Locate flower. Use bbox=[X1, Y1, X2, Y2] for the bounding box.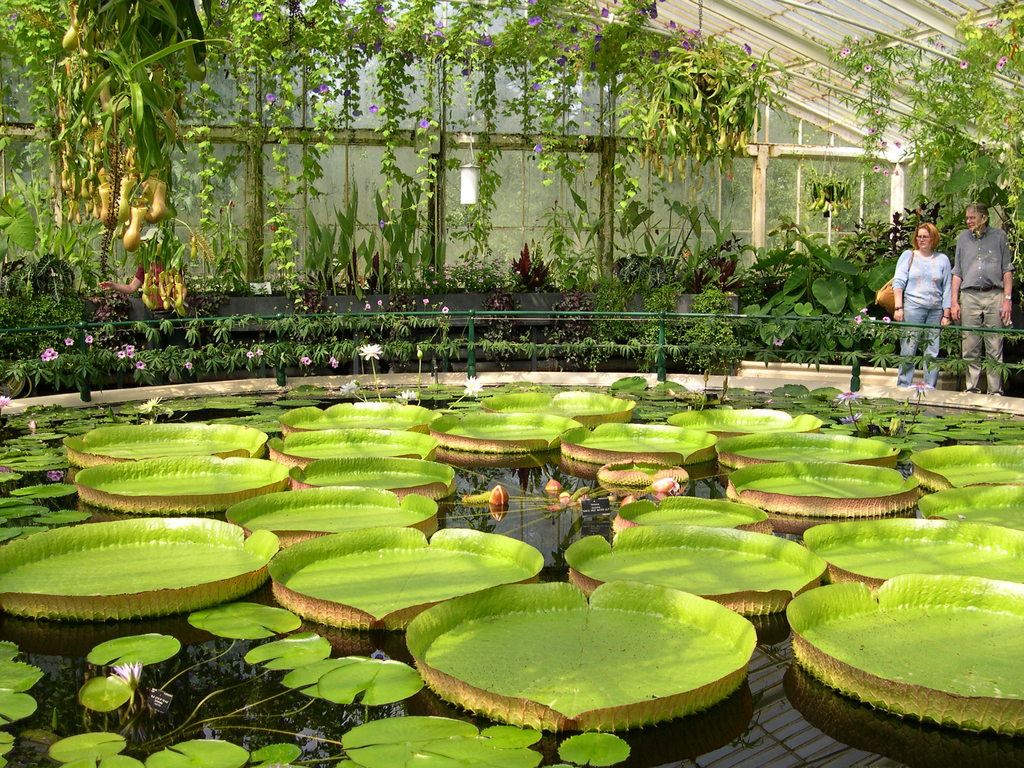
bbox=[893, 140, 899, 150].
